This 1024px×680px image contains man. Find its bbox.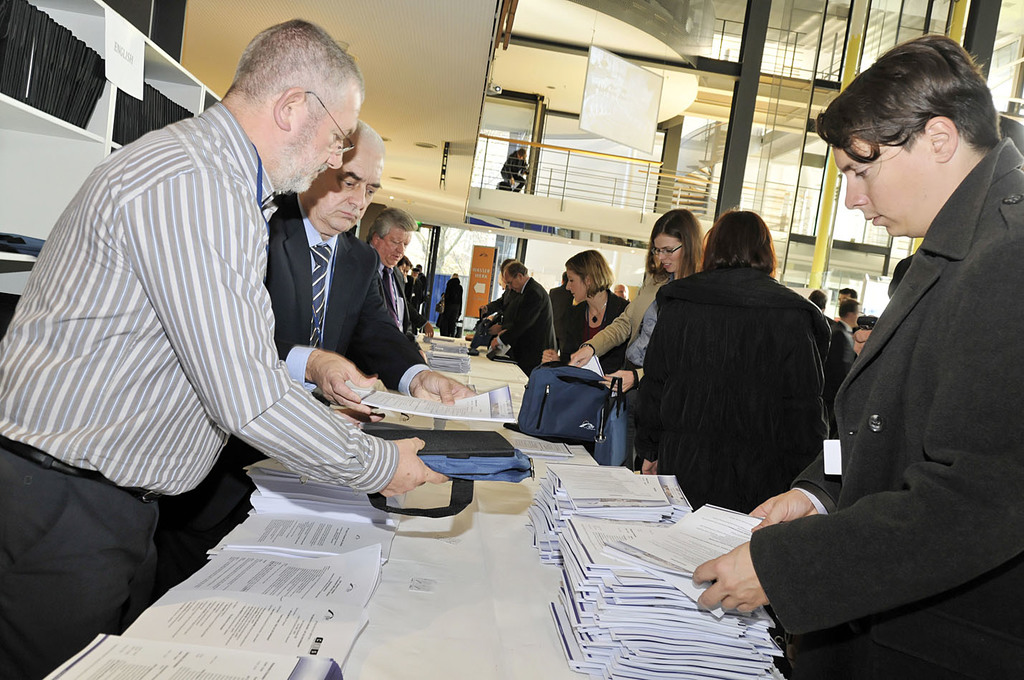
413 261 426 324.
